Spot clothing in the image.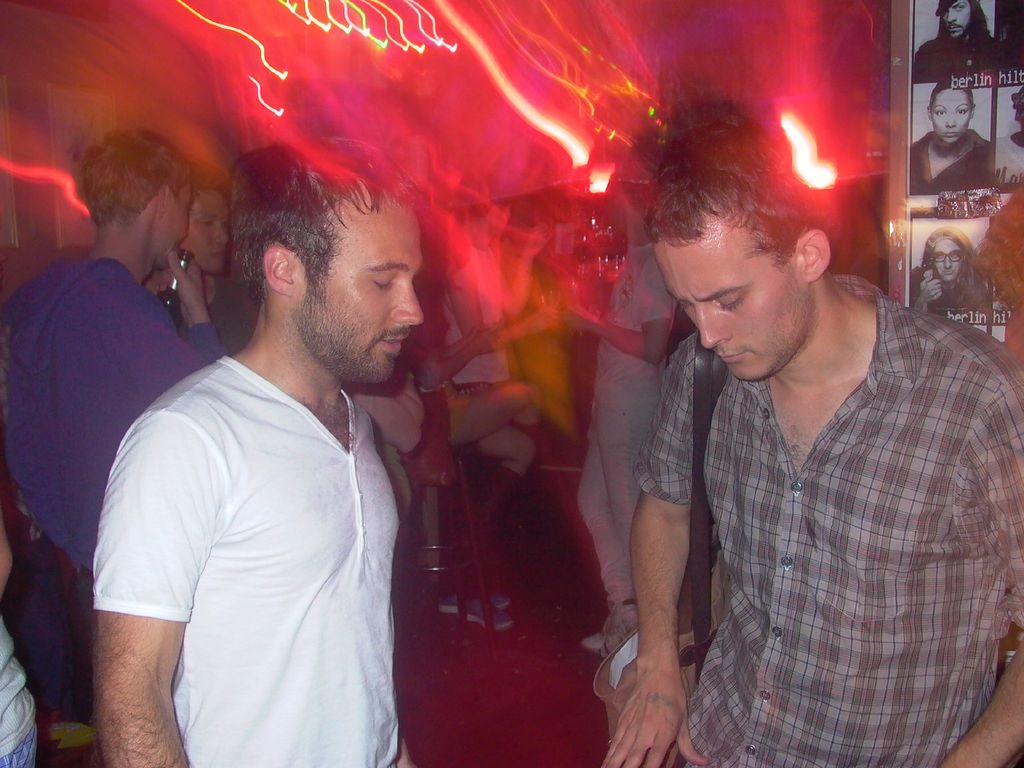
clothing found at (left=0, top=610, right=39, bottom=767).
